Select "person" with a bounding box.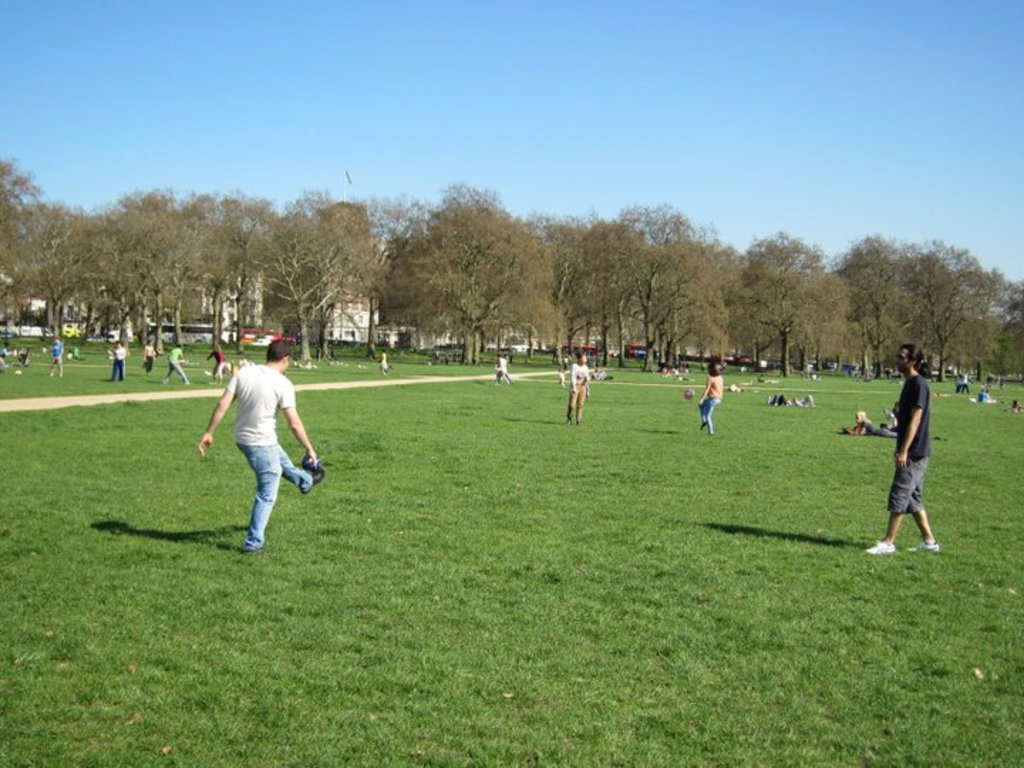
[x1=75, y1=346, x2=81, y2=363].
